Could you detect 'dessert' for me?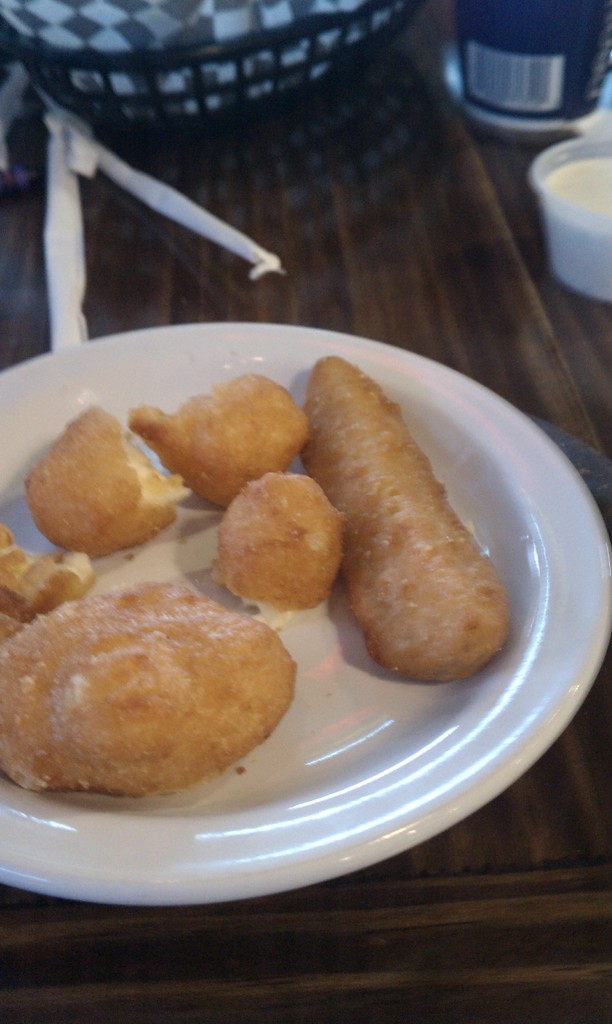
Detection result: 10 582 300 803.
